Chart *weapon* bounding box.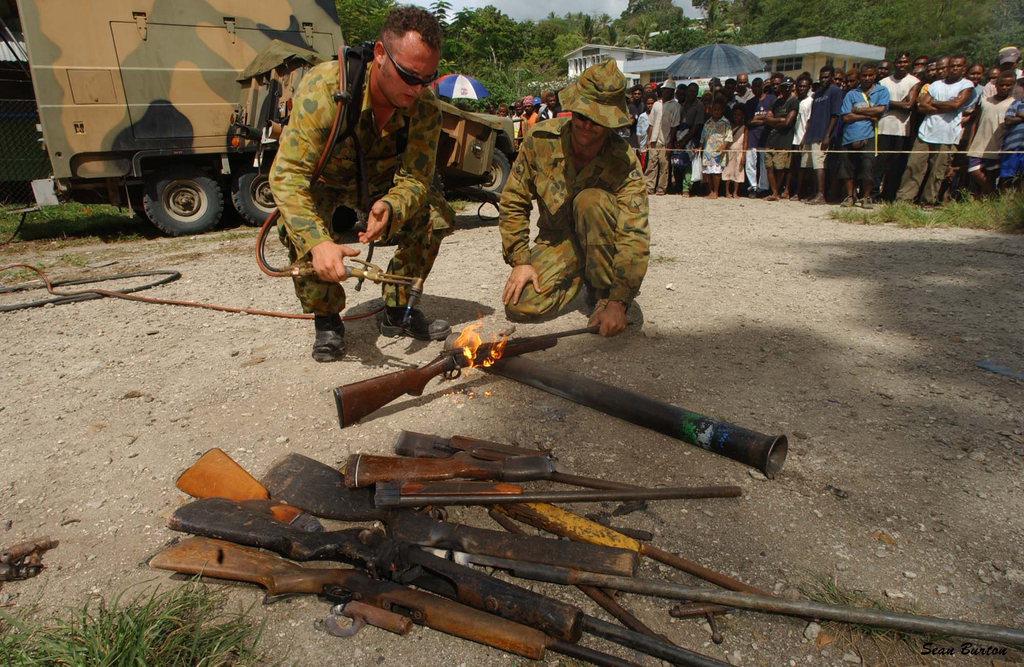
Charted: BBox(469, 500, 772, 604).
